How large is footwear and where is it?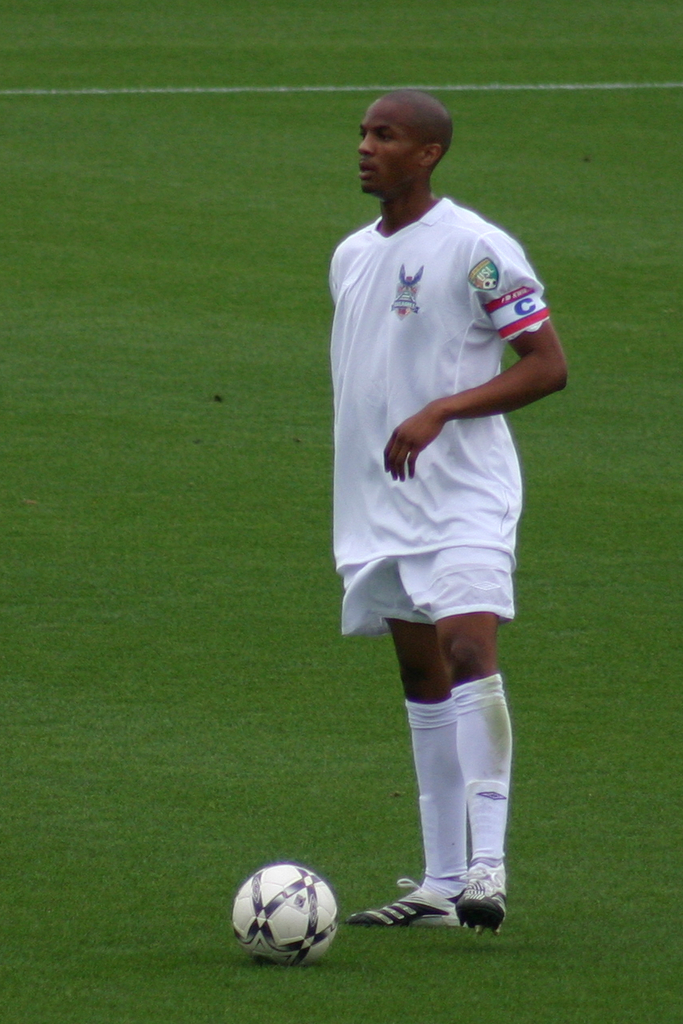
Bounding box: (x1=454, y1=872, x2=509, y2=918).
